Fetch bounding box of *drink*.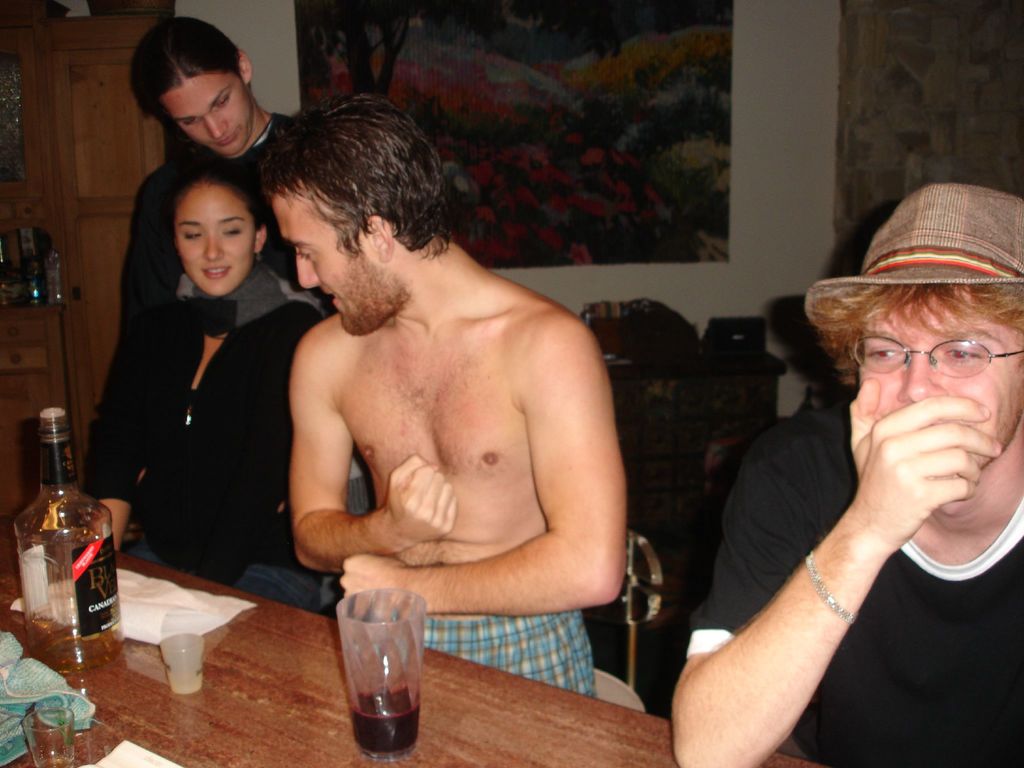
Bbox: bbox=[349, 692, 419, 758].
